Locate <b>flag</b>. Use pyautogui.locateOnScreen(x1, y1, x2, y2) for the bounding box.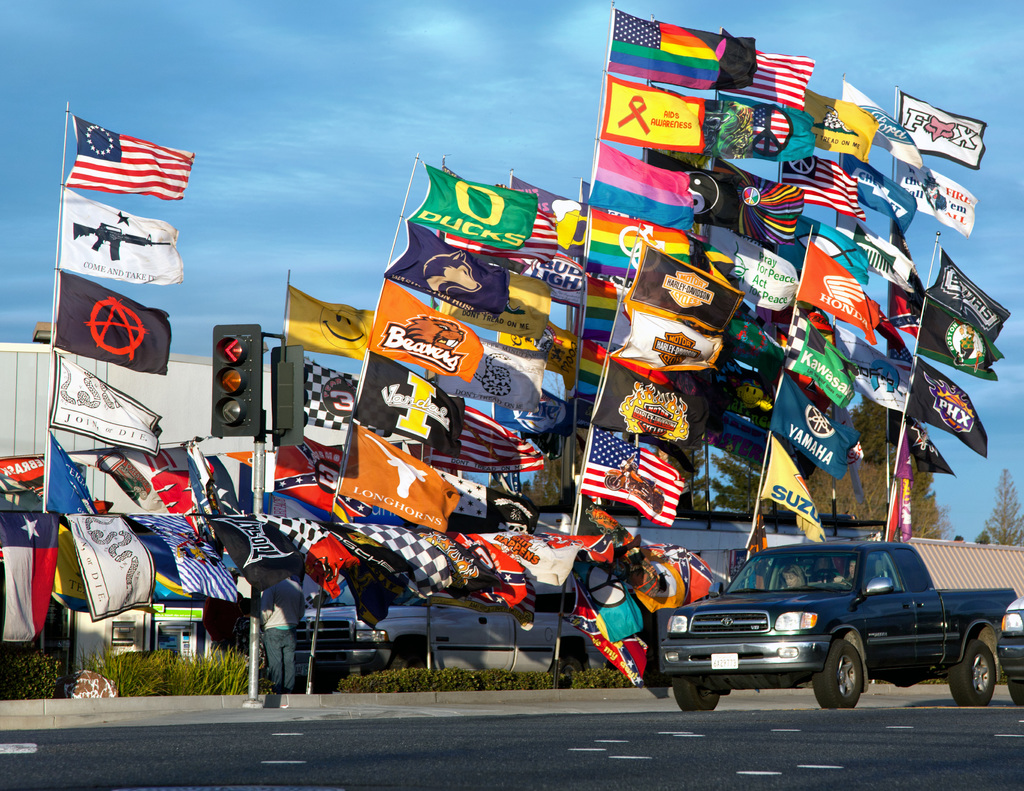
pyautogui.locateOnScreen(877, 155, 975, 241).
